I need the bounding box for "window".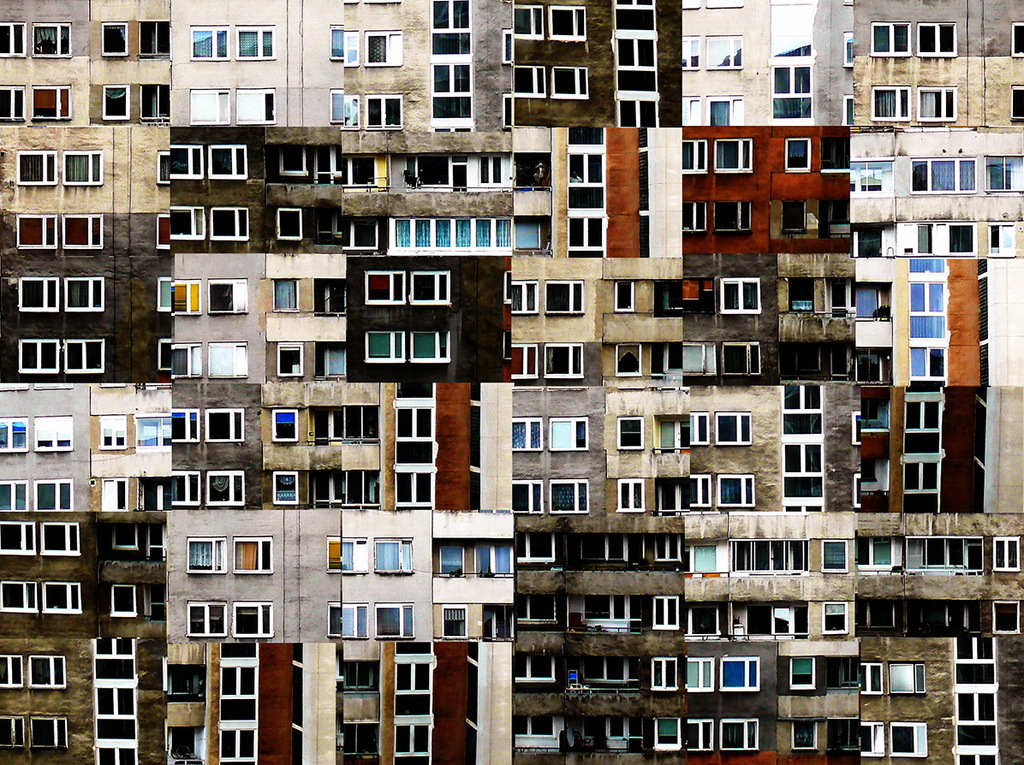
Here it is: box(616, 414, 648, 453).
